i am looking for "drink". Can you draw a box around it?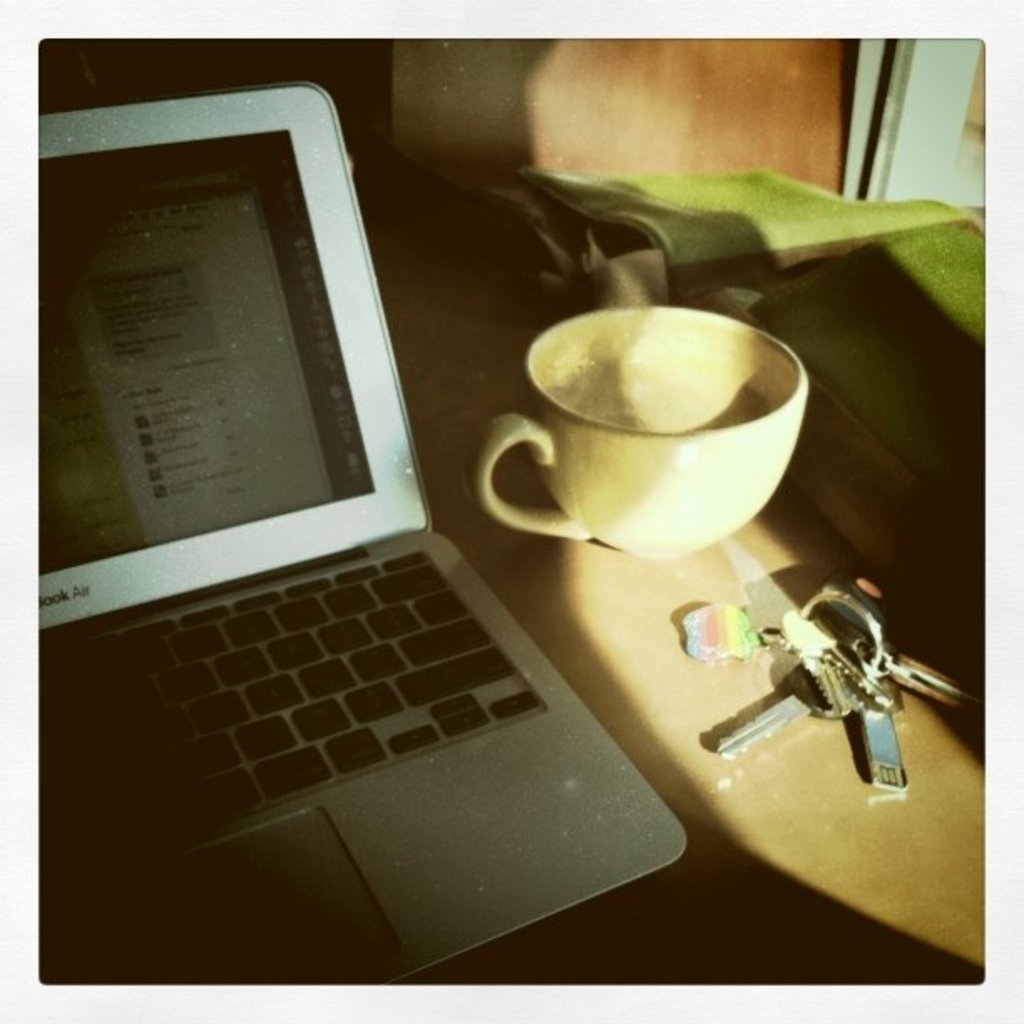
Sure, the bounding box is pyautogui.locateOnScreen(552, 363, 771, 430).
